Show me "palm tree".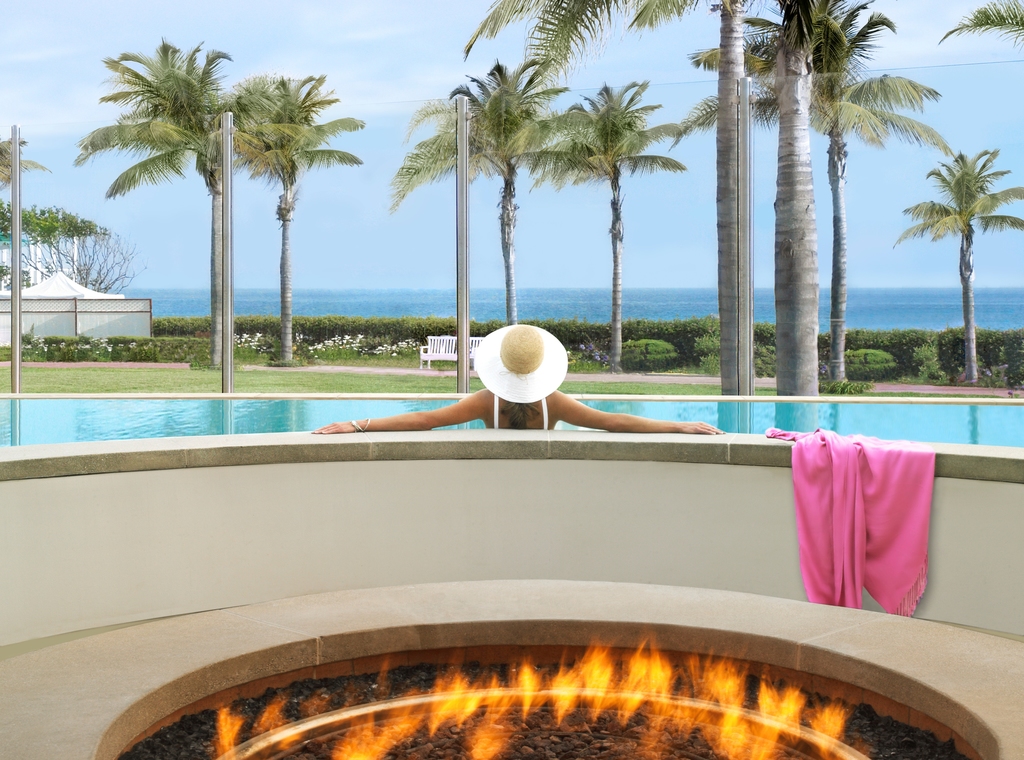
"palm tree" is here: detection(385, 54, 570, 327).
